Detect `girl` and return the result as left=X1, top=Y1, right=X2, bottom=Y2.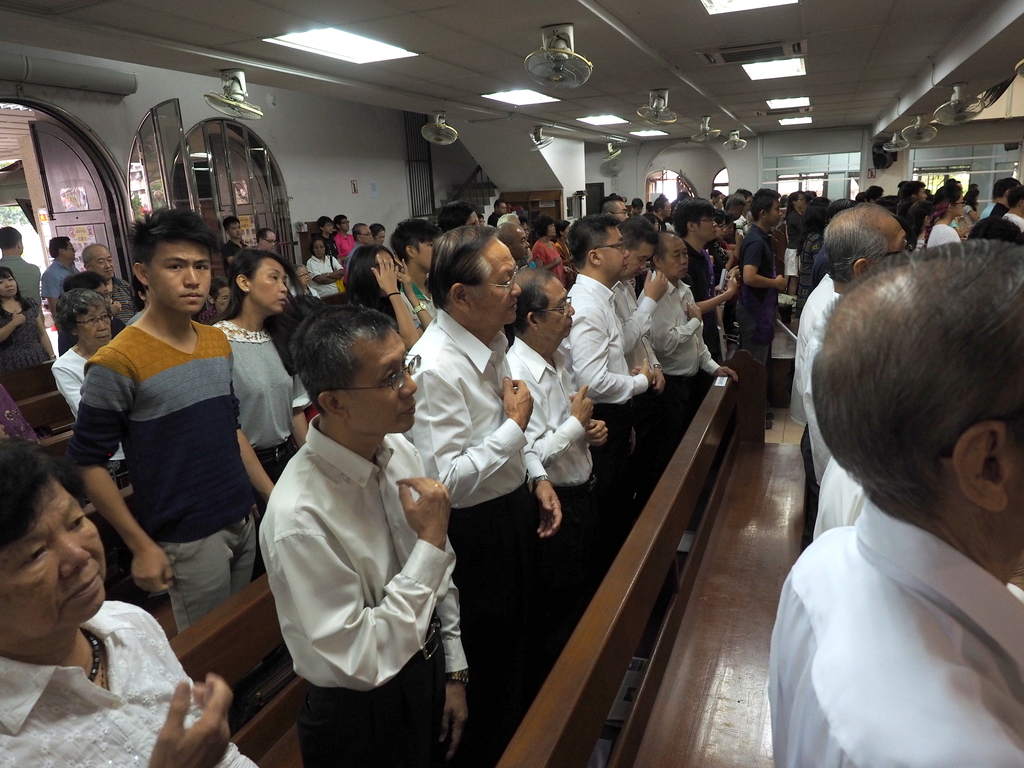
left=209, top=245, right=312, bottom=519.
